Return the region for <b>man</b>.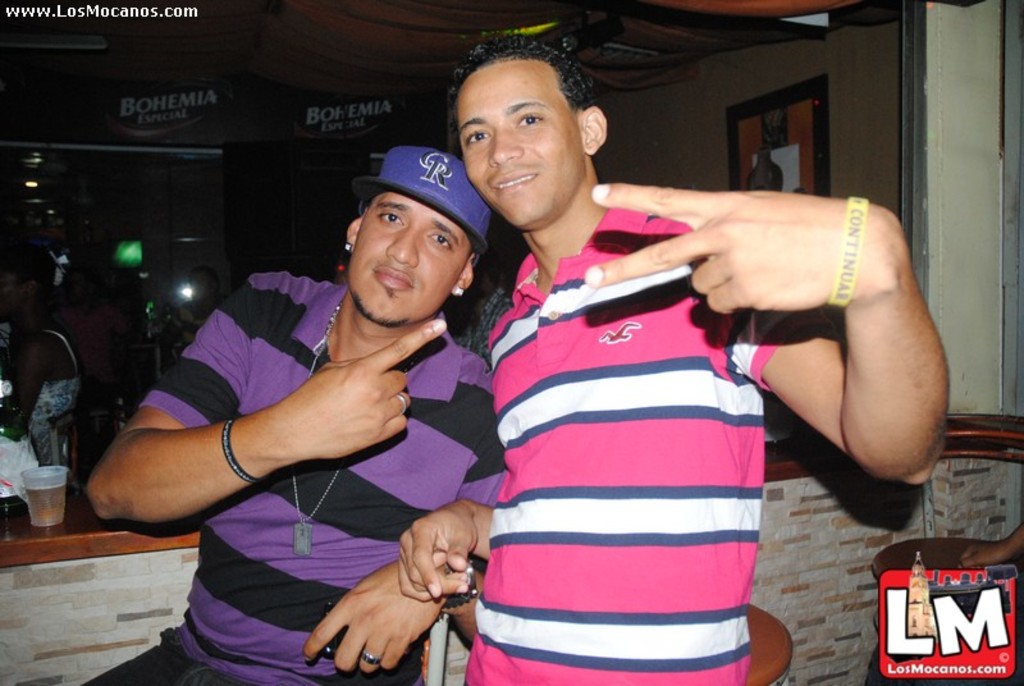
x1=102 y1=146 x2=582 y2=641.
